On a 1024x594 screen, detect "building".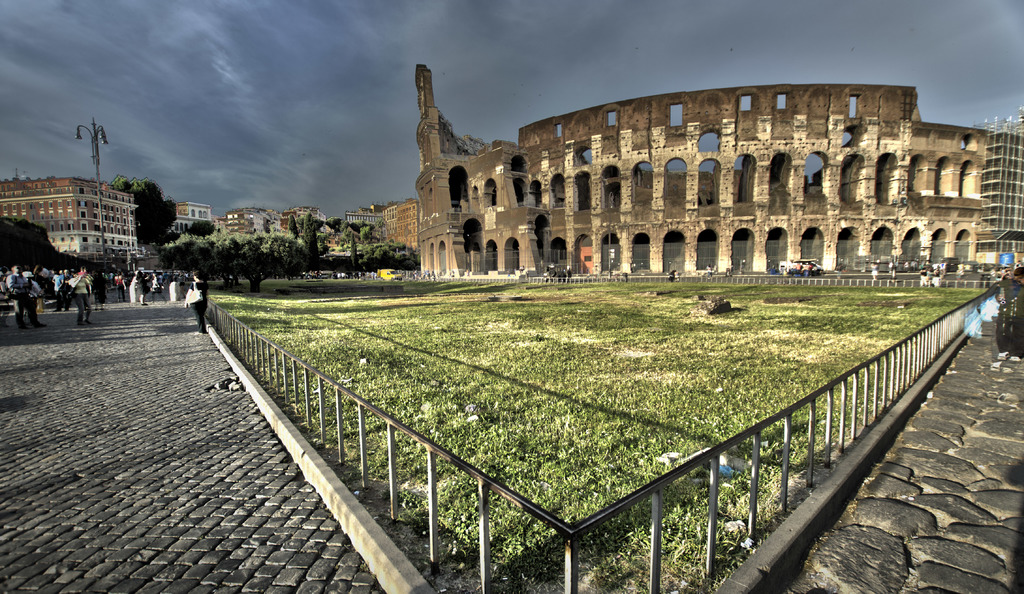
bbox=(349, 195, 417, 264).
